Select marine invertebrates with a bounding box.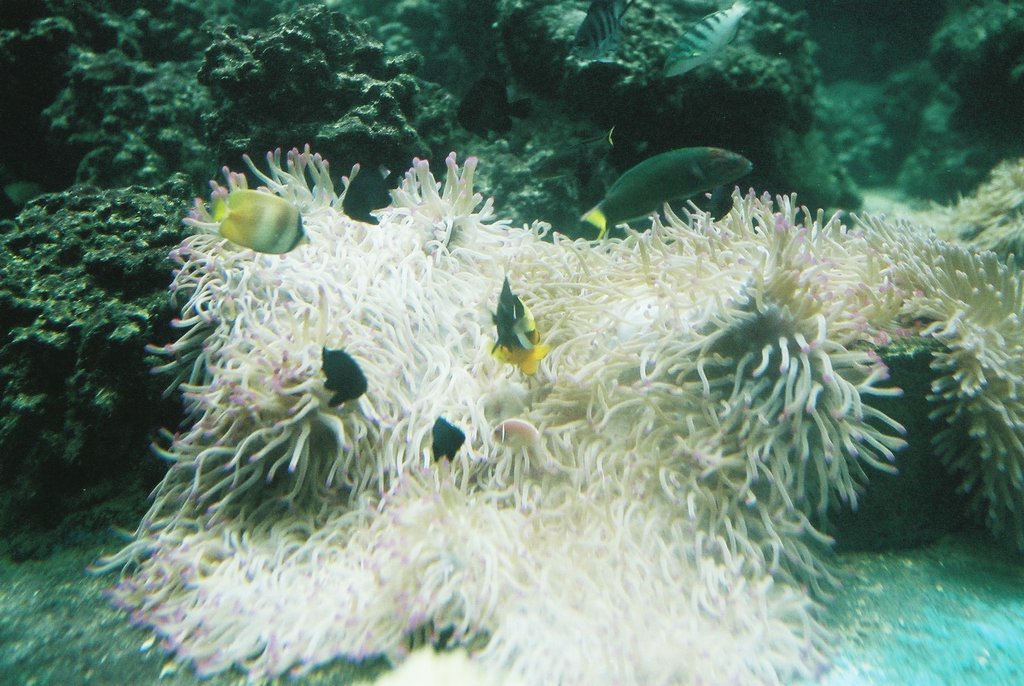
{"left": 840, "top": 214, "right": 1023, "bottom": 573}.
